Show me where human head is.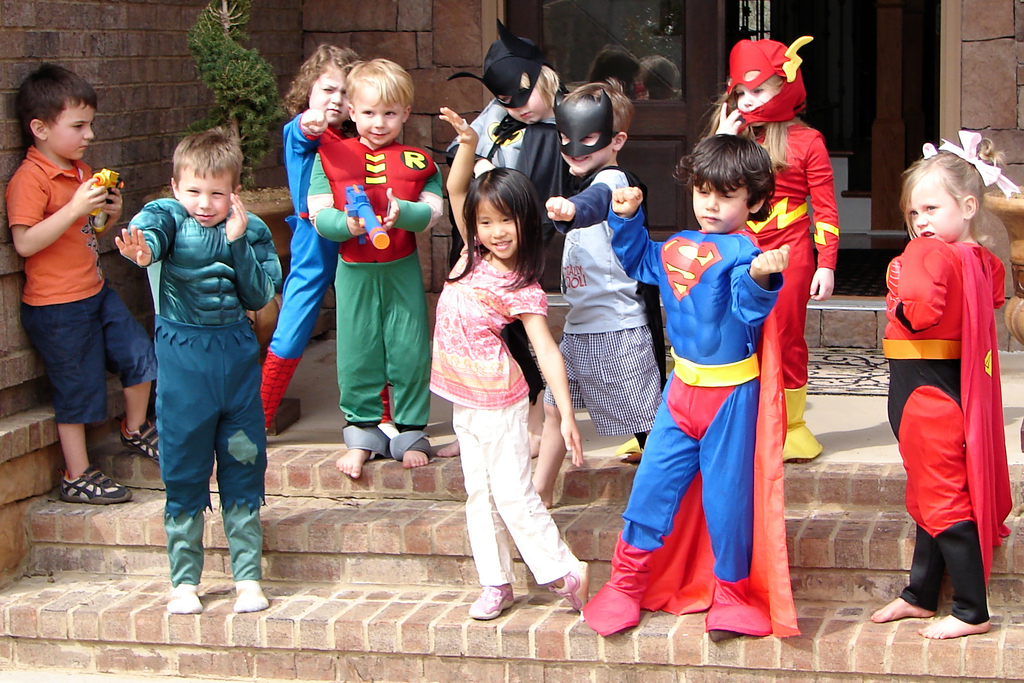
human head is at 463,165,546,261.
